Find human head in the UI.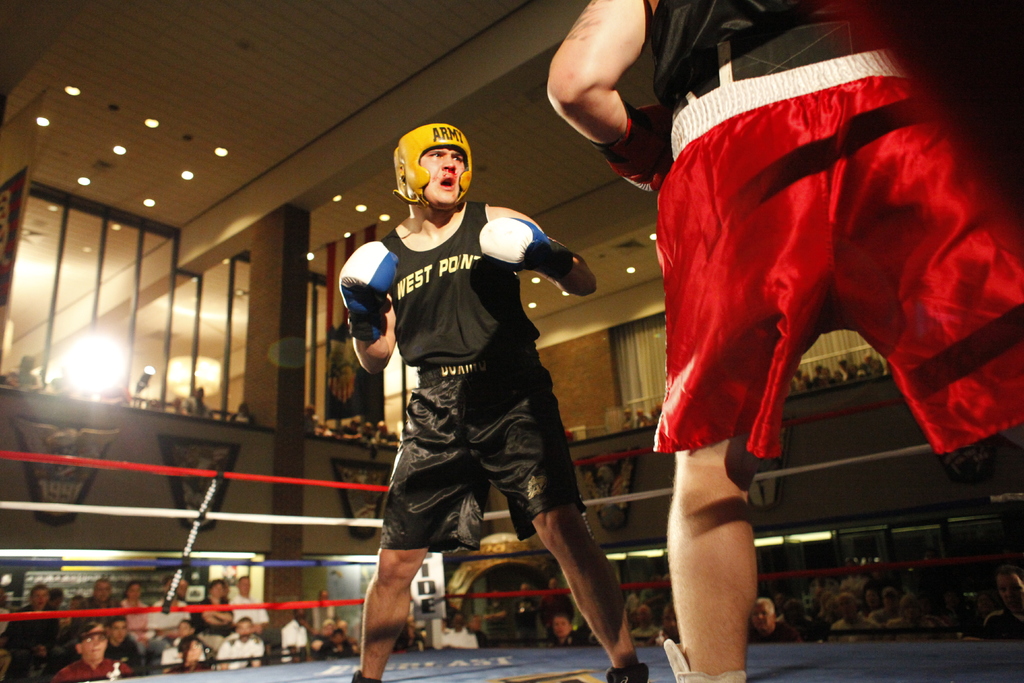
UI element at 109/616/129/646.
